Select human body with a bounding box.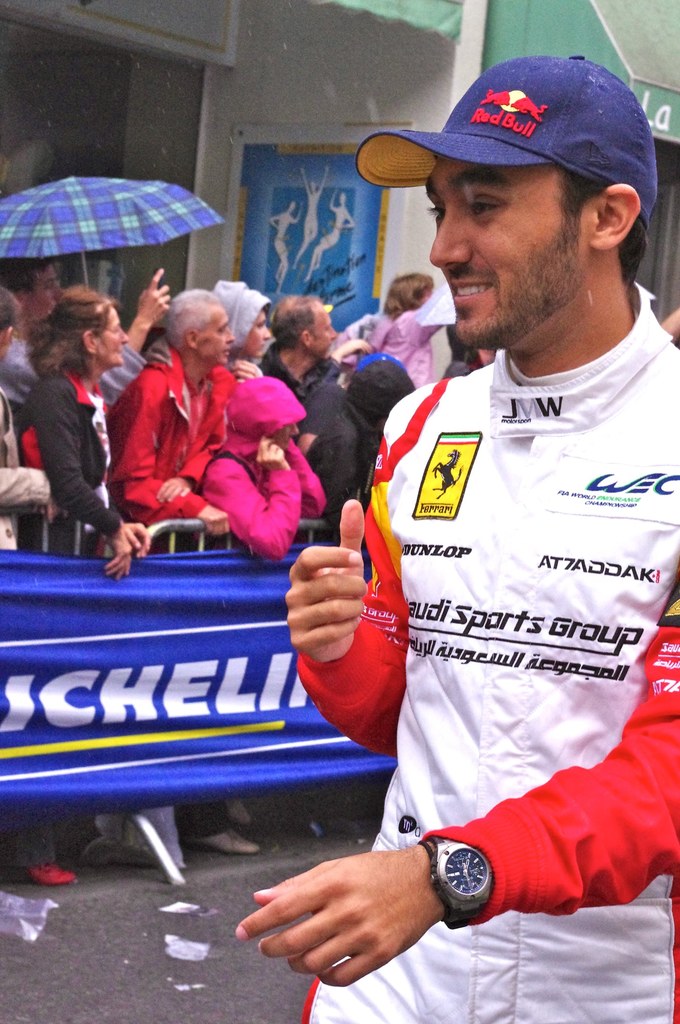
Rect(210, 429, 325, 569).
